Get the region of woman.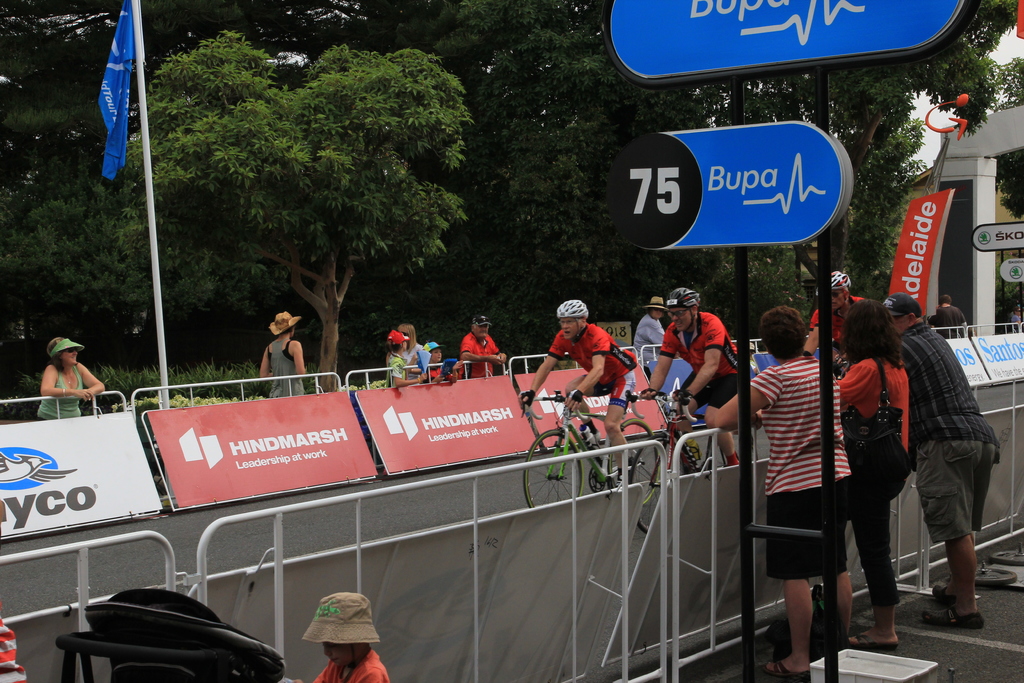
35 338 109 421.
